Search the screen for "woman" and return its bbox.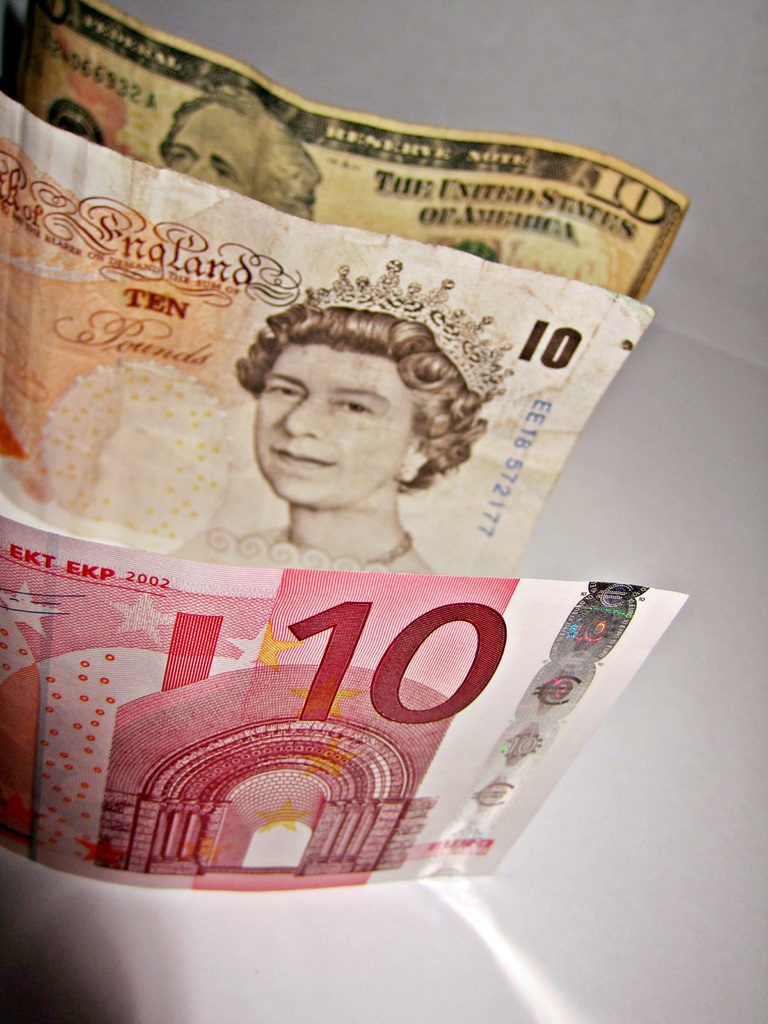
Found: [161,86,321,221].
